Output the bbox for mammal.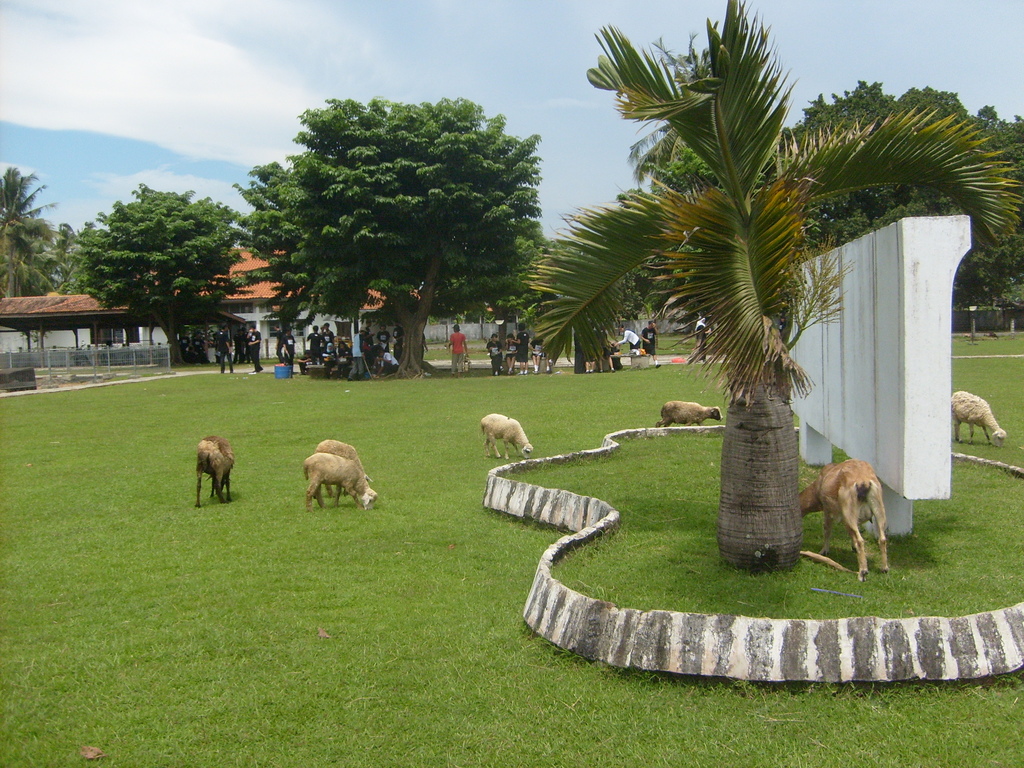
[left=687, top=311, right=707, bottom=364].
